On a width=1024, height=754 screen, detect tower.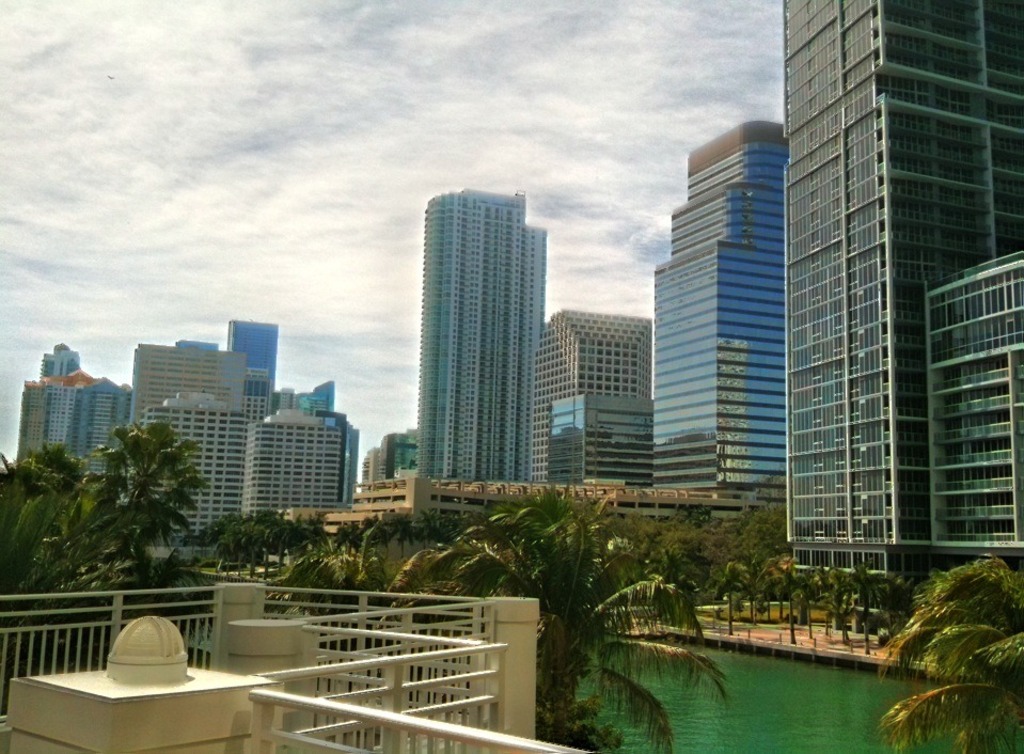
region(38, 346, 82, 380).
